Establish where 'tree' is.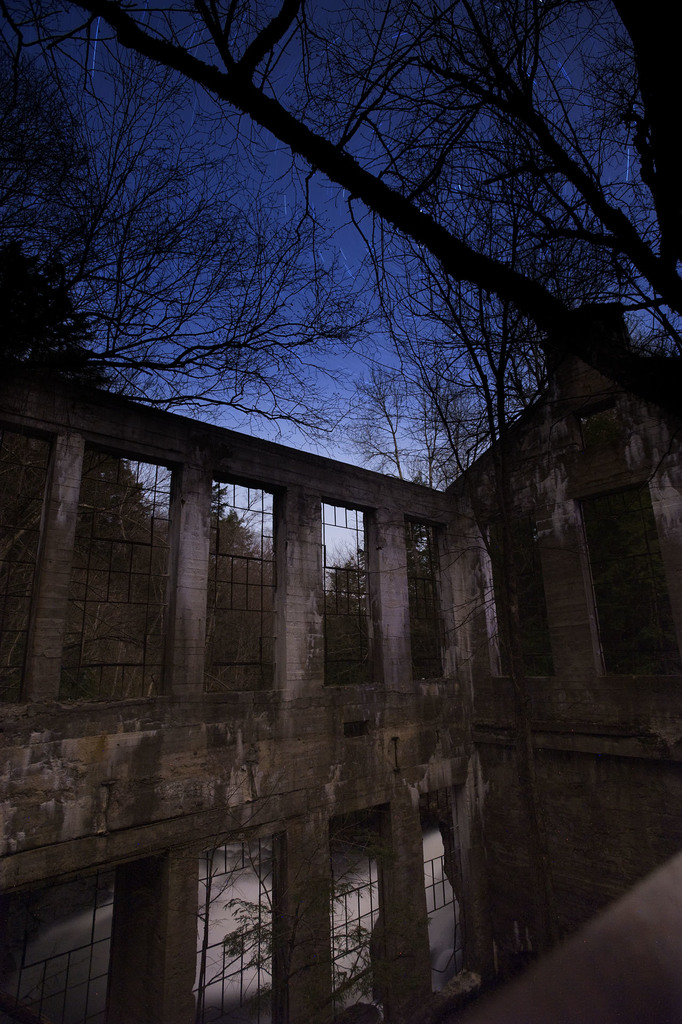
Established at left=327, top=360, right=424, bottom=475.
